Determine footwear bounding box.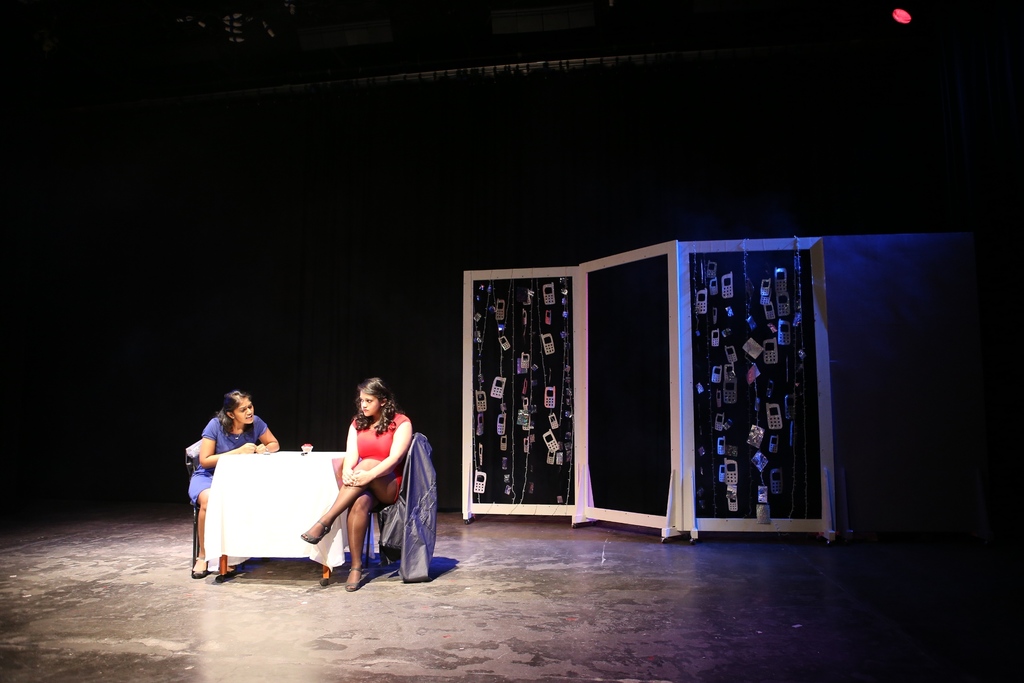
Determined: pyautogui.locateOnScreen(193, 554, 212, 582).
